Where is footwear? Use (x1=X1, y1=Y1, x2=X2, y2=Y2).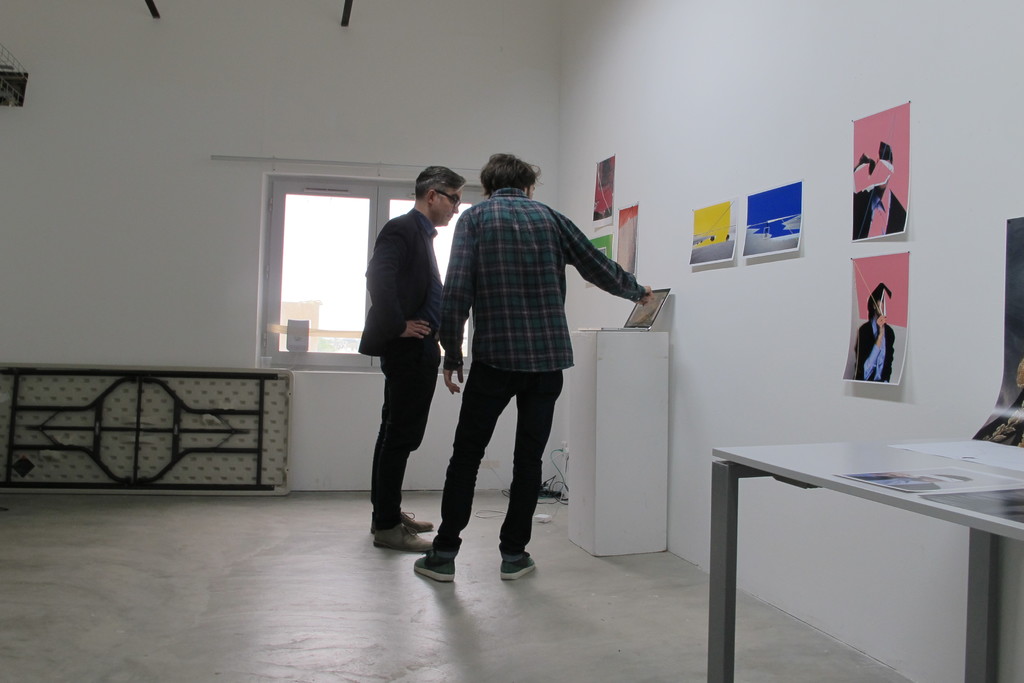
(x1=500, y1=550, x2=535, y2=580).
